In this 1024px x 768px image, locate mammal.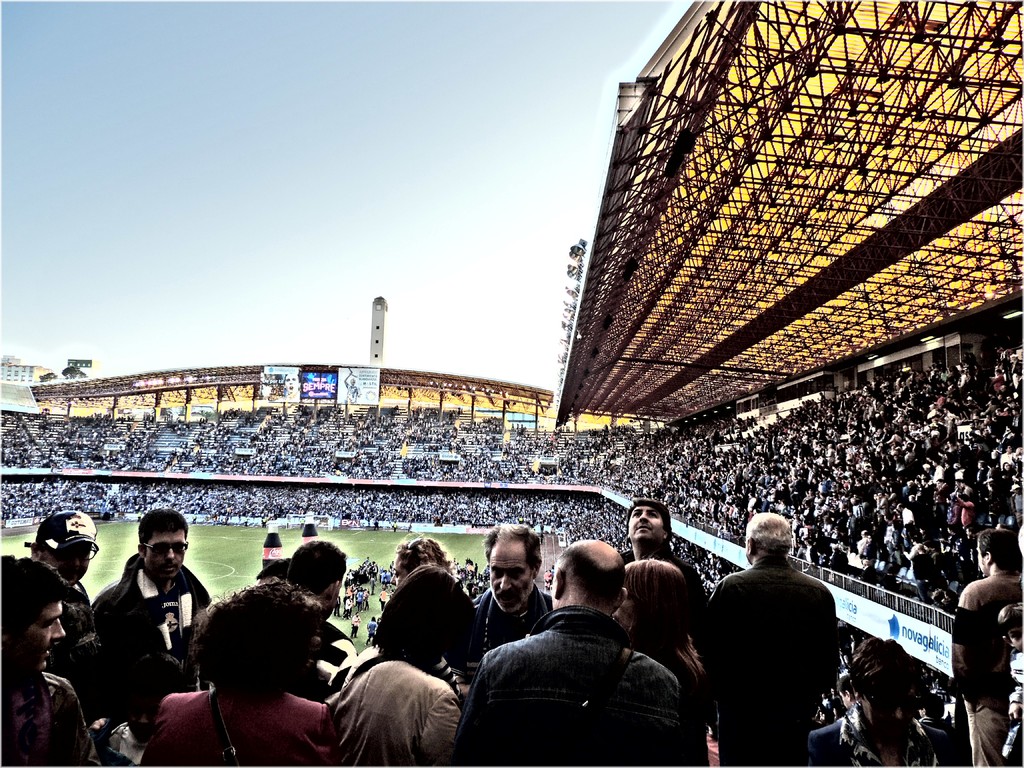
Bounding box: region(385, 531, 460, 584).
